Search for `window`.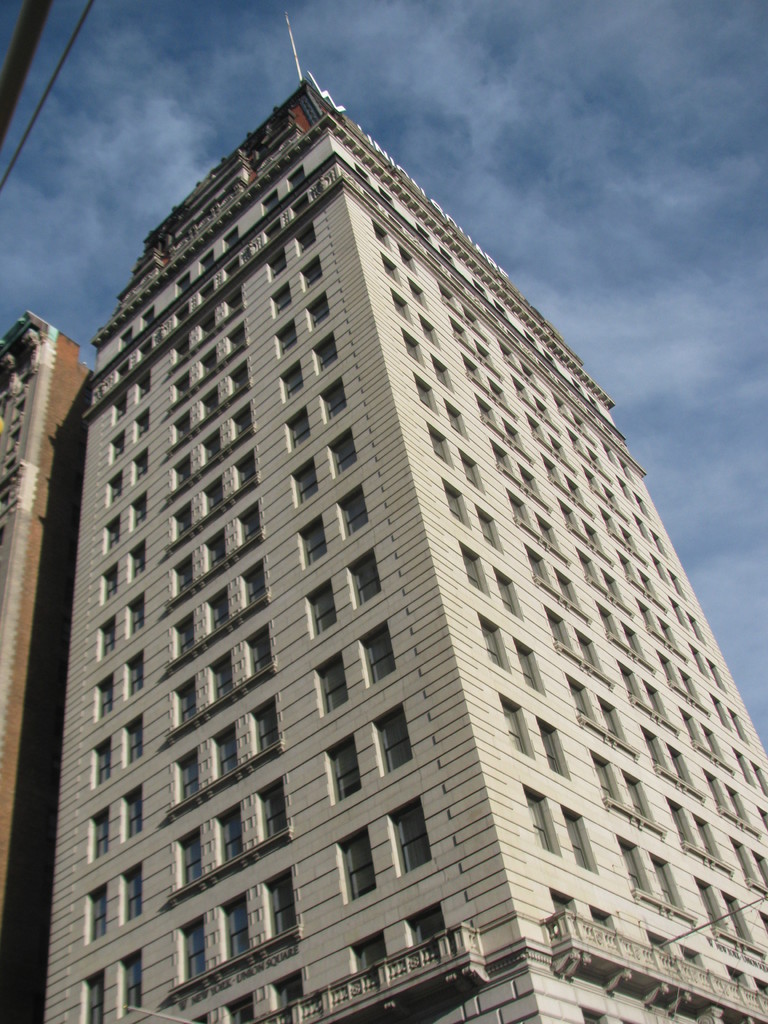
Found at {"left": 562, "top": 803, "right": 600, "bottom": 878}.
